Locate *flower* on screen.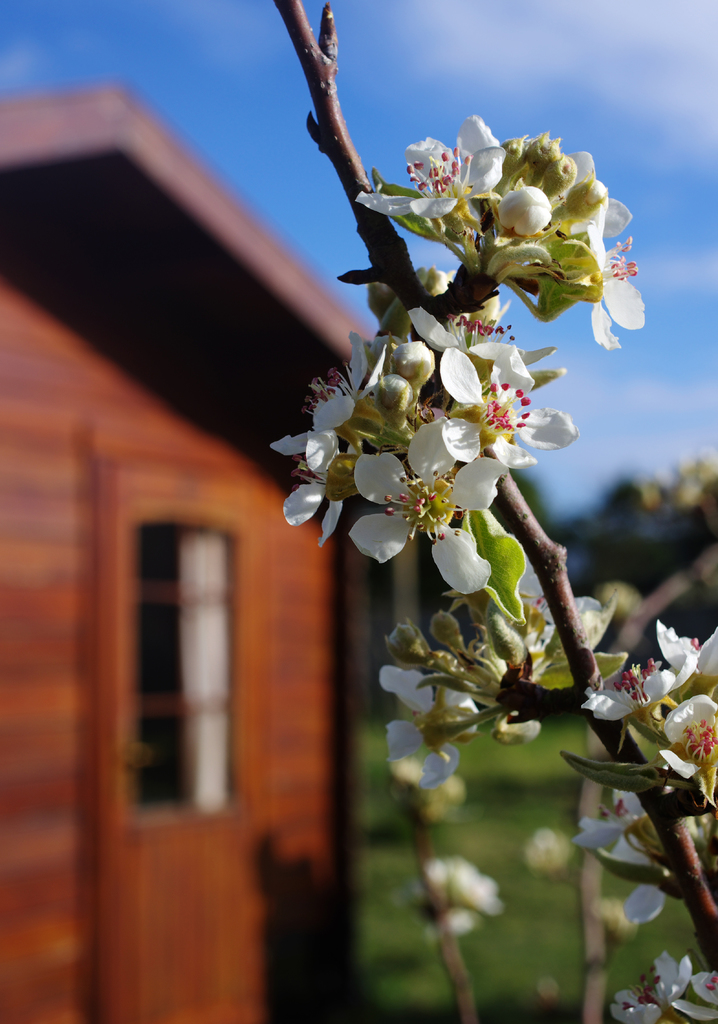
On screen at box=[585, 200, 660, 351].
